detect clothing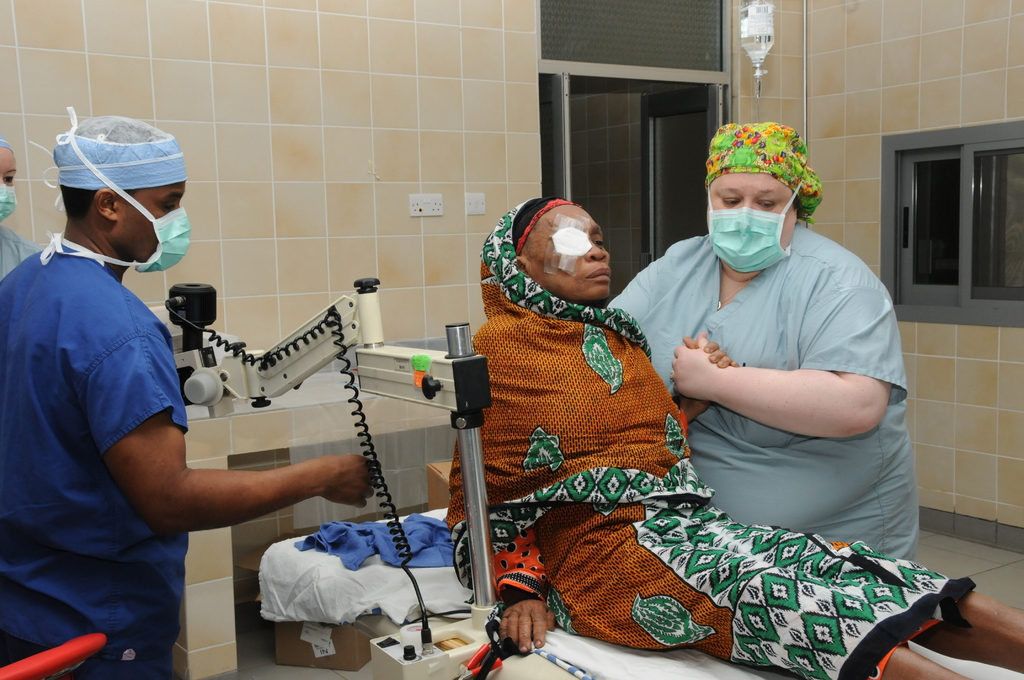
region(0, 218, 44, 285)
